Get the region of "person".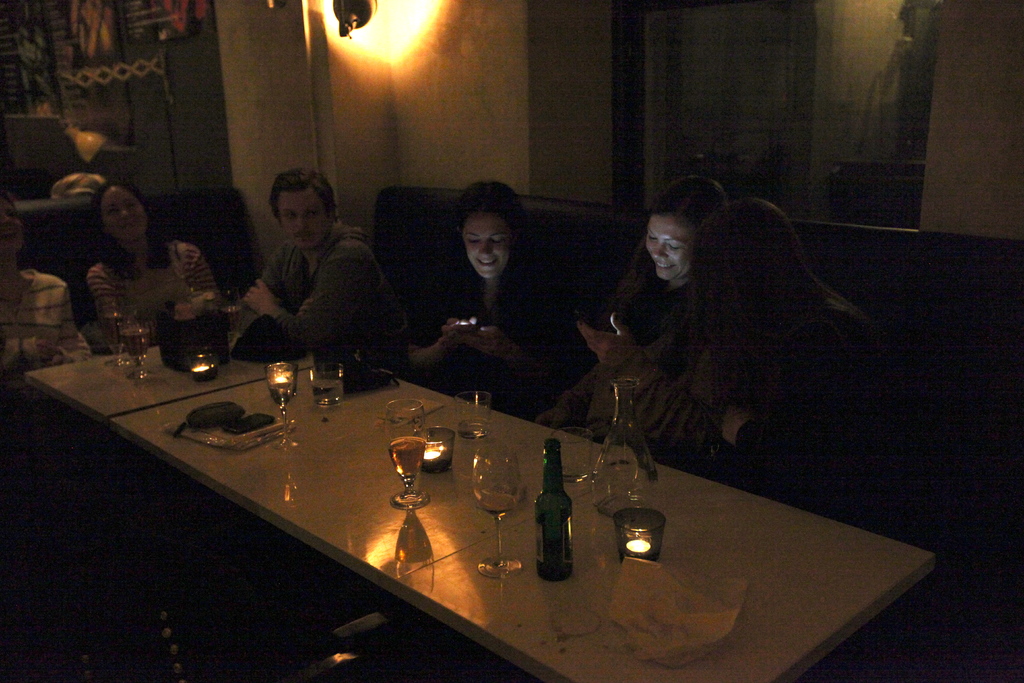
bbox=(217, 163, 415, 378).
